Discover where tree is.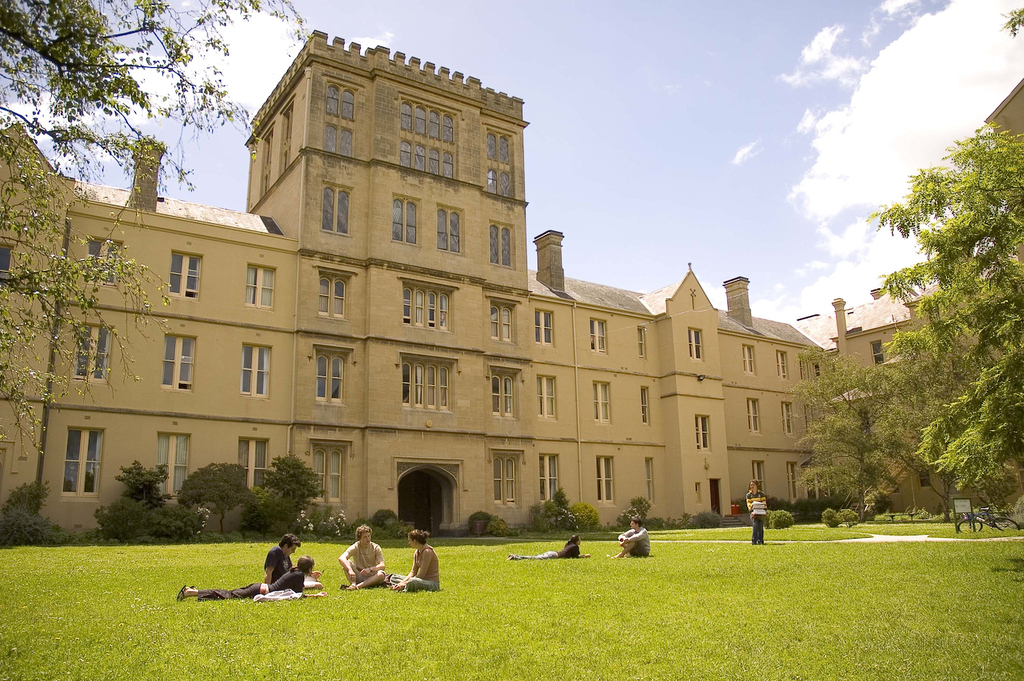
Discovered at detection(545, 491, 575, 523).
